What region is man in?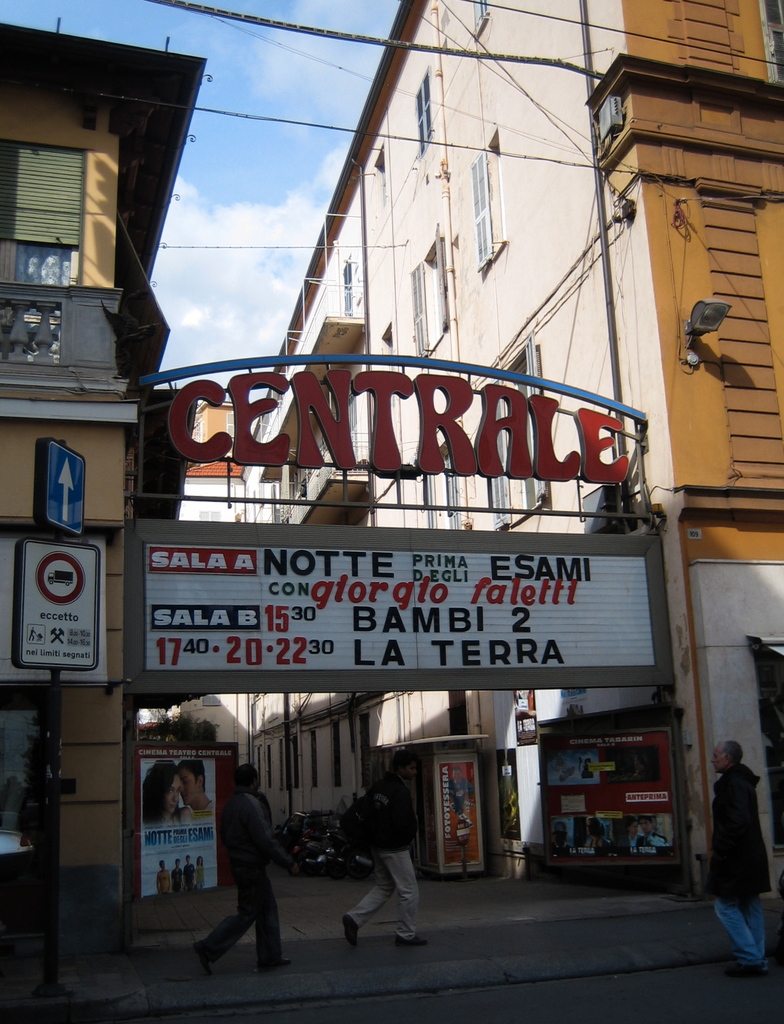
region(333, 757, 423, 949).
